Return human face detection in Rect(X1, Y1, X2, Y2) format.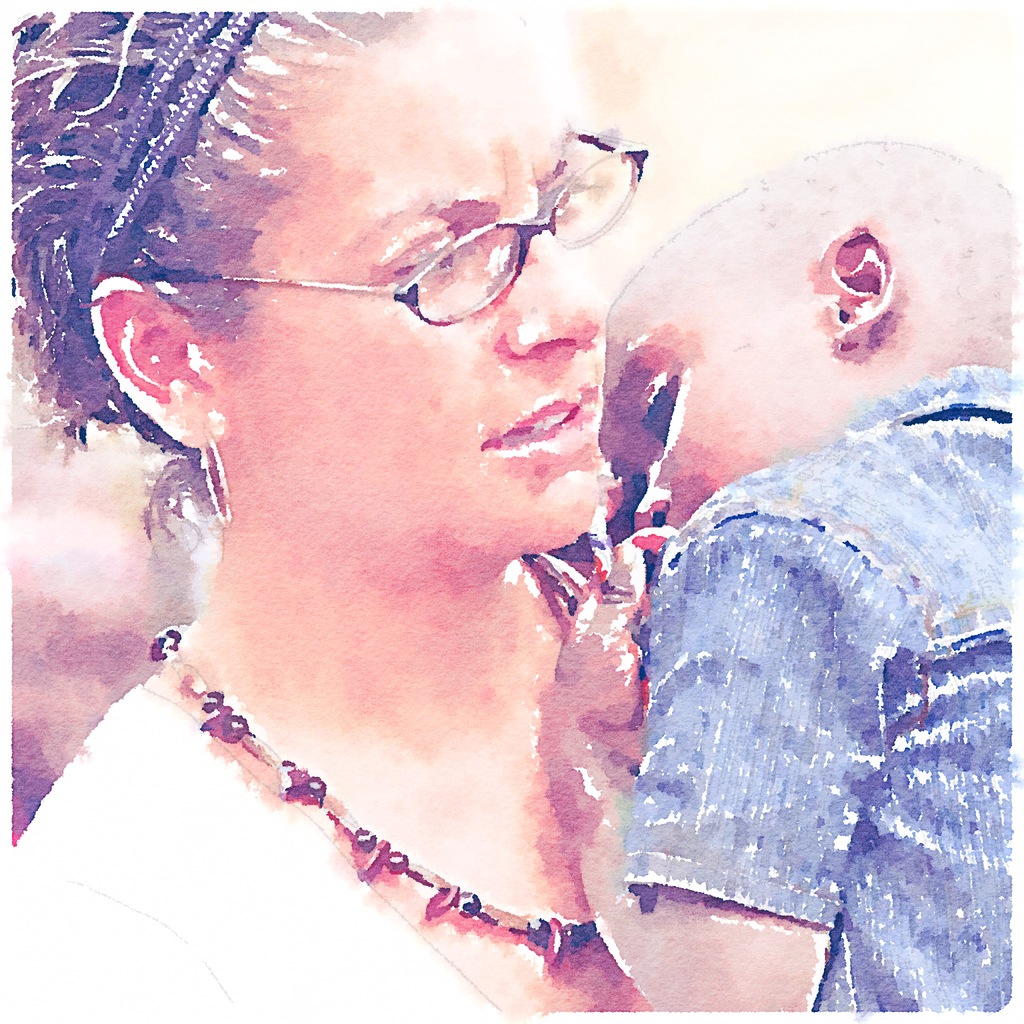
Rect(600, 241, 832, 529).
